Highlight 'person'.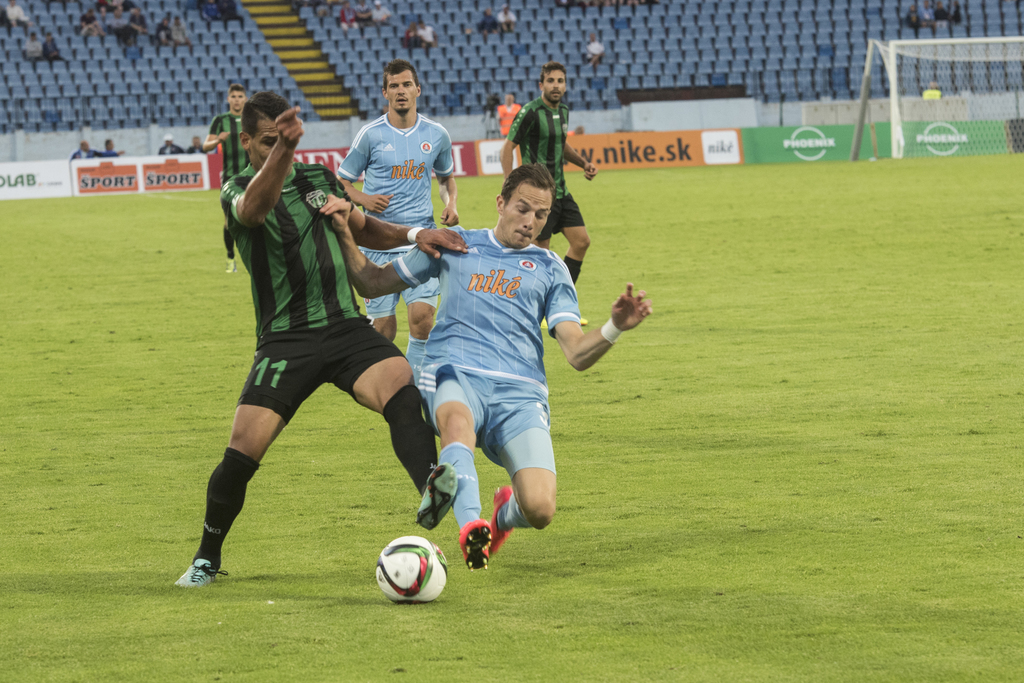
Highlighted region: 332, 55, 462, 394.
